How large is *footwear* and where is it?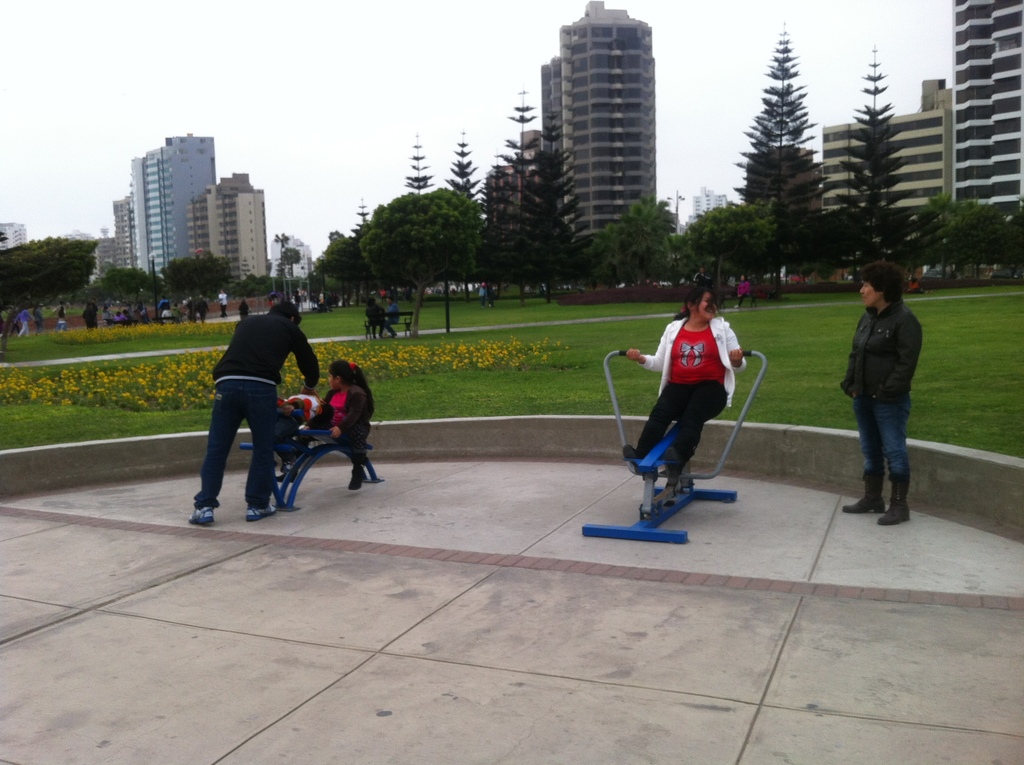
Bounding box: x1=622, y1=443, x2=644, y2=476.
